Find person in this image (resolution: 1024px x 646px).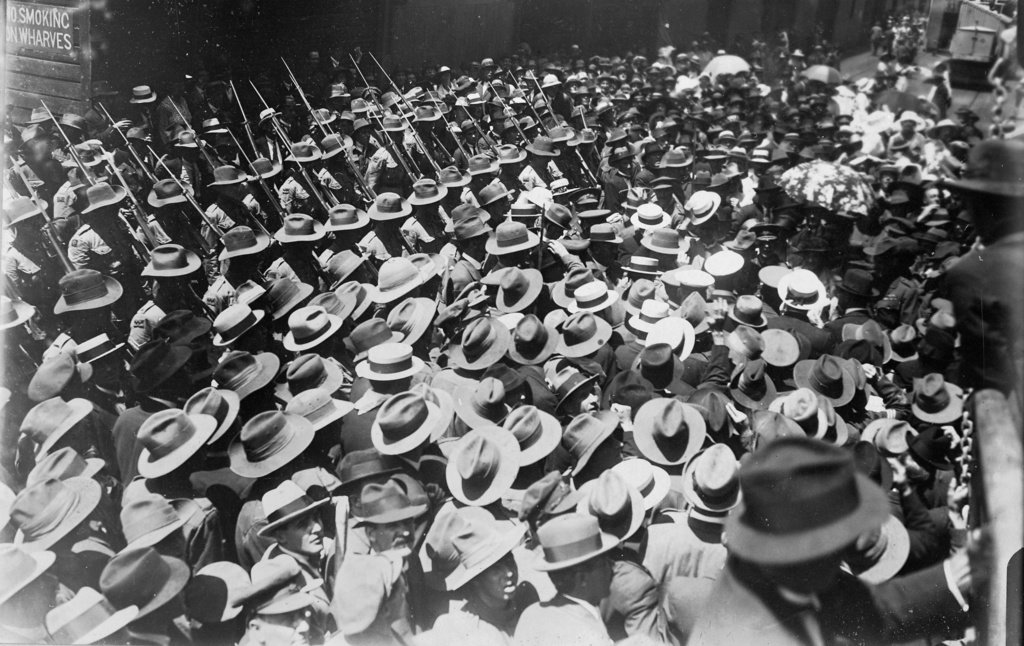
{"left": 688, "top": 437, "right": 975, "bottom": 645}.
